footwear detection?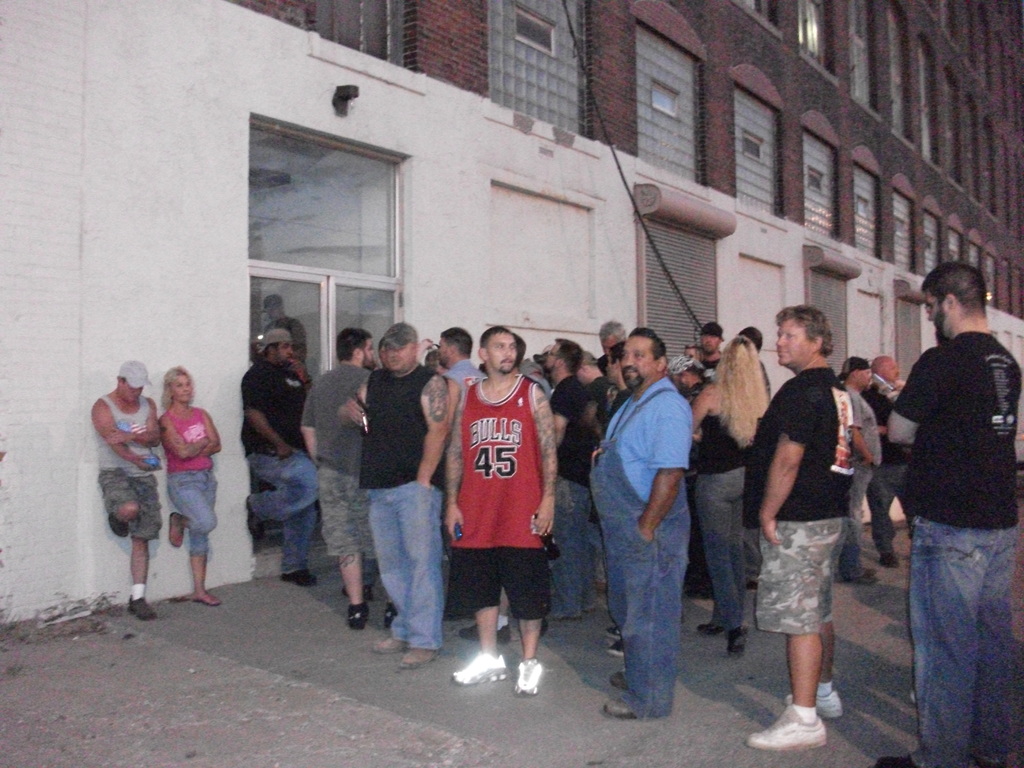
(365,633,417,650)
